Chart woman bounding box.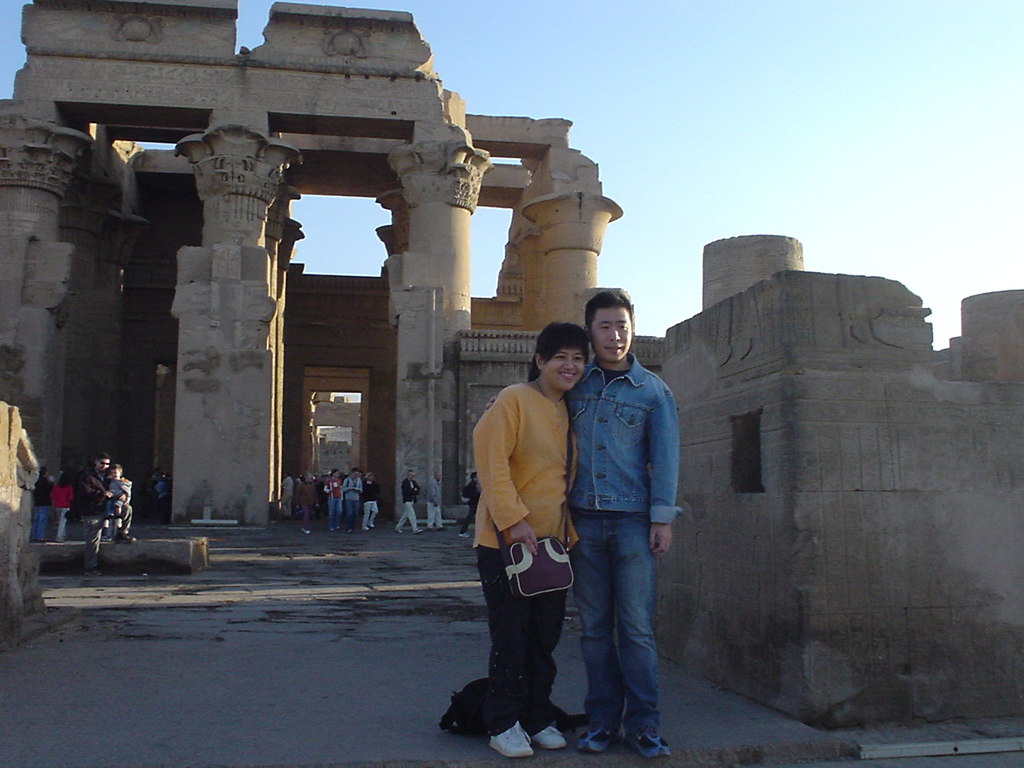
Charted: detection(448, 332, 606, 767).
